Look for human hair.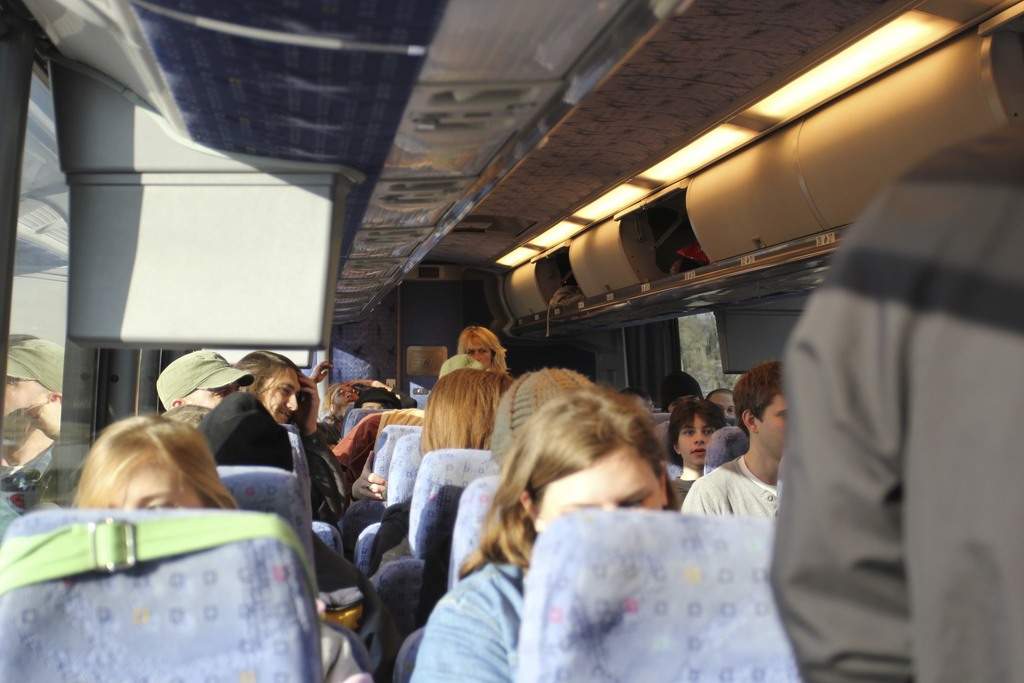
Found: 163:402:214:427.
